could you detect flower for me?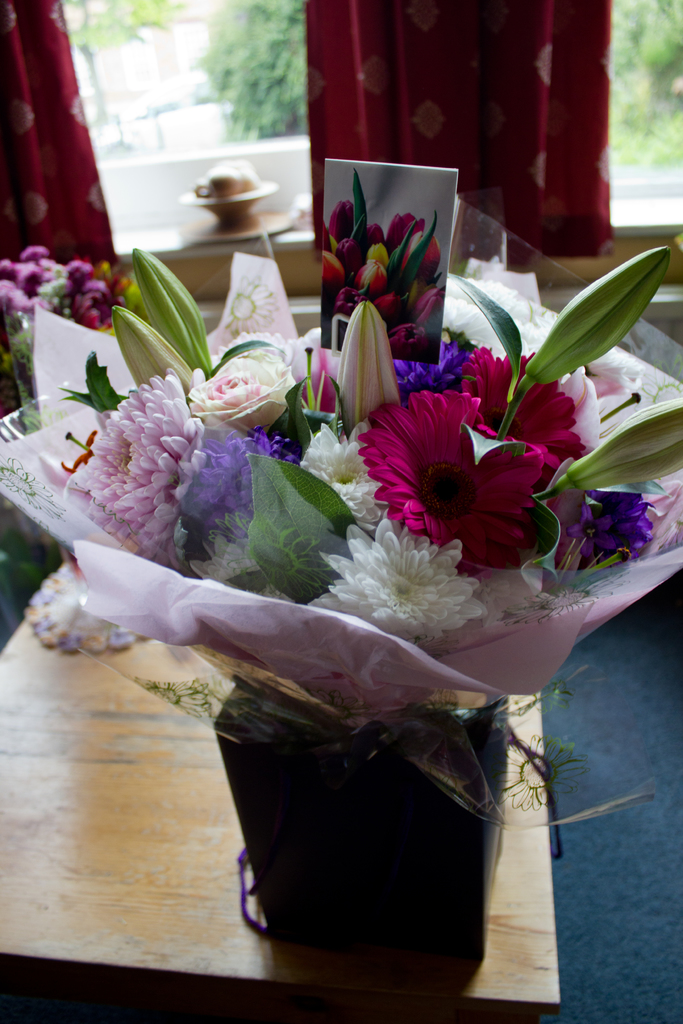
Detection result: crop(394, 332, 502, 404).
